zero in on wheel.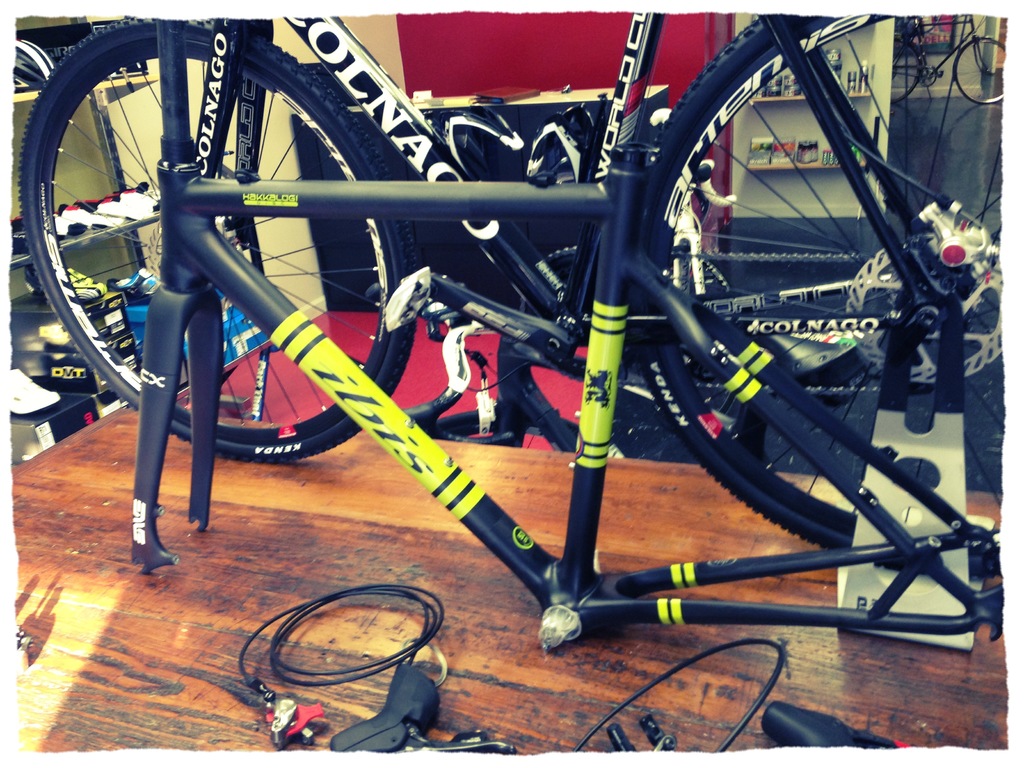
Zeroed in: bbox=[630, 3, 1005, 576].
